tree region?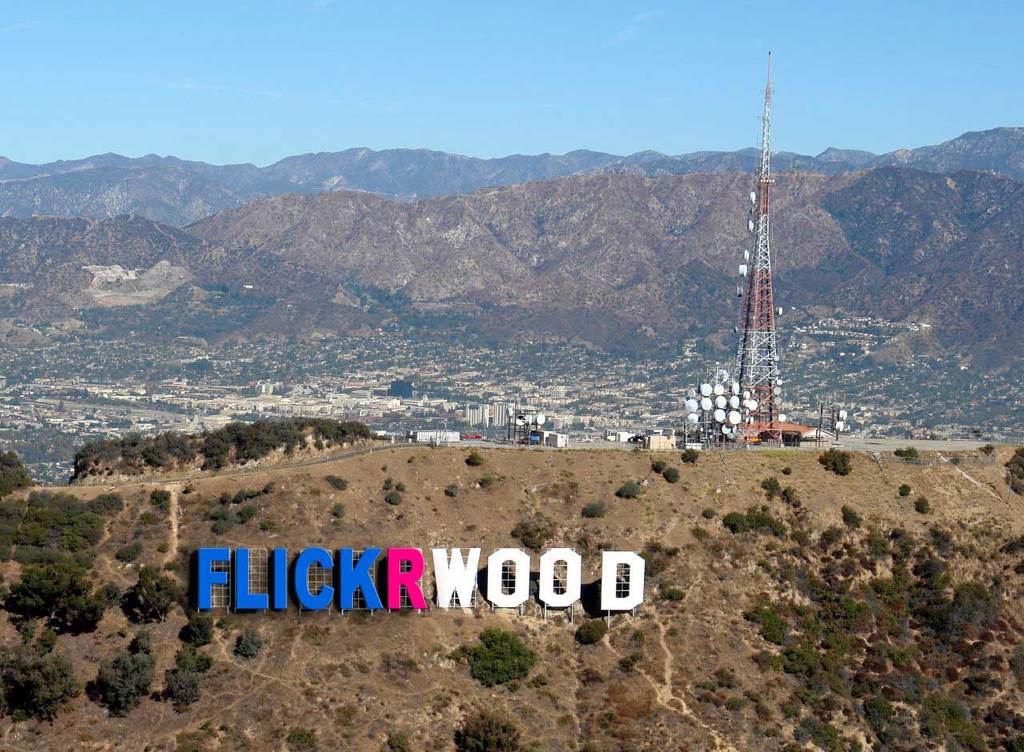
left=87, top=628, right=162, bottom=717
